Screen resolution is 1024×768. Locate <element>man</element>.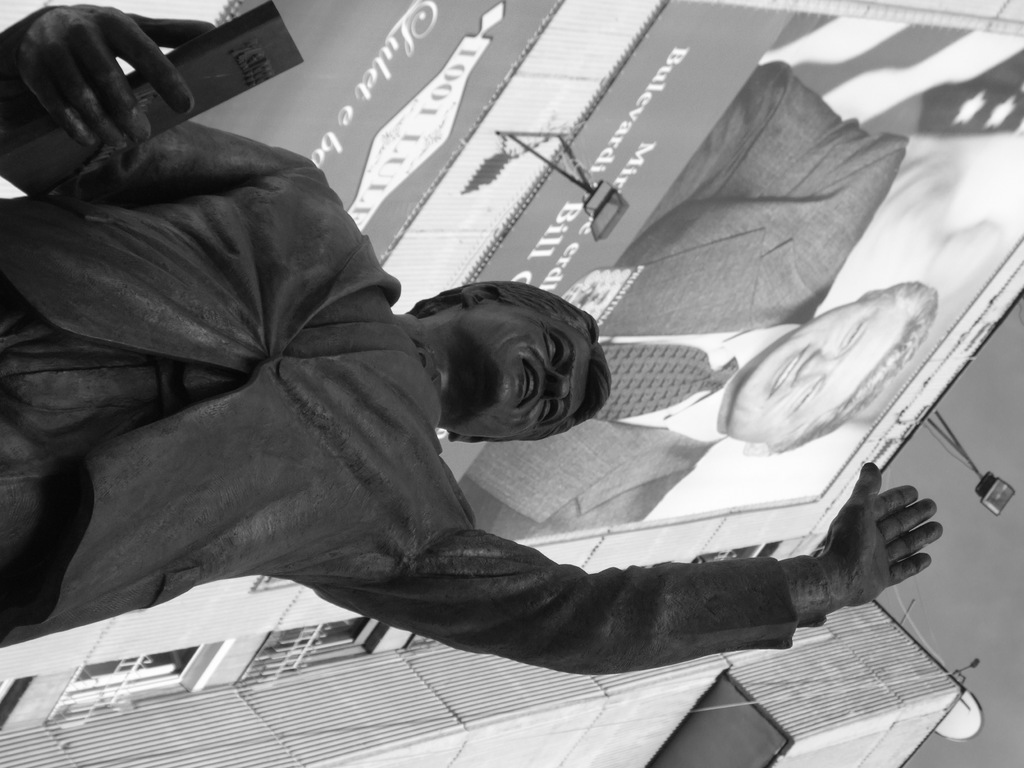
<bbox>449, 61, 940, 548</bbox>.
